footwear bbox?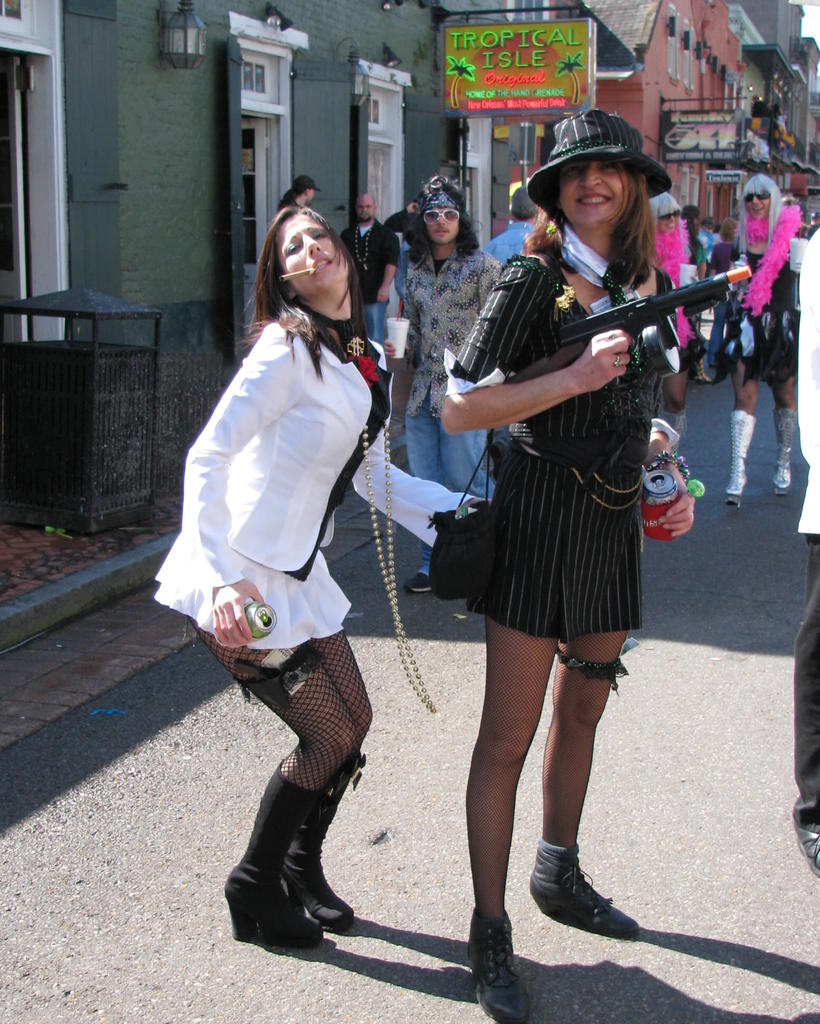
(728, 406, 757, 504)
